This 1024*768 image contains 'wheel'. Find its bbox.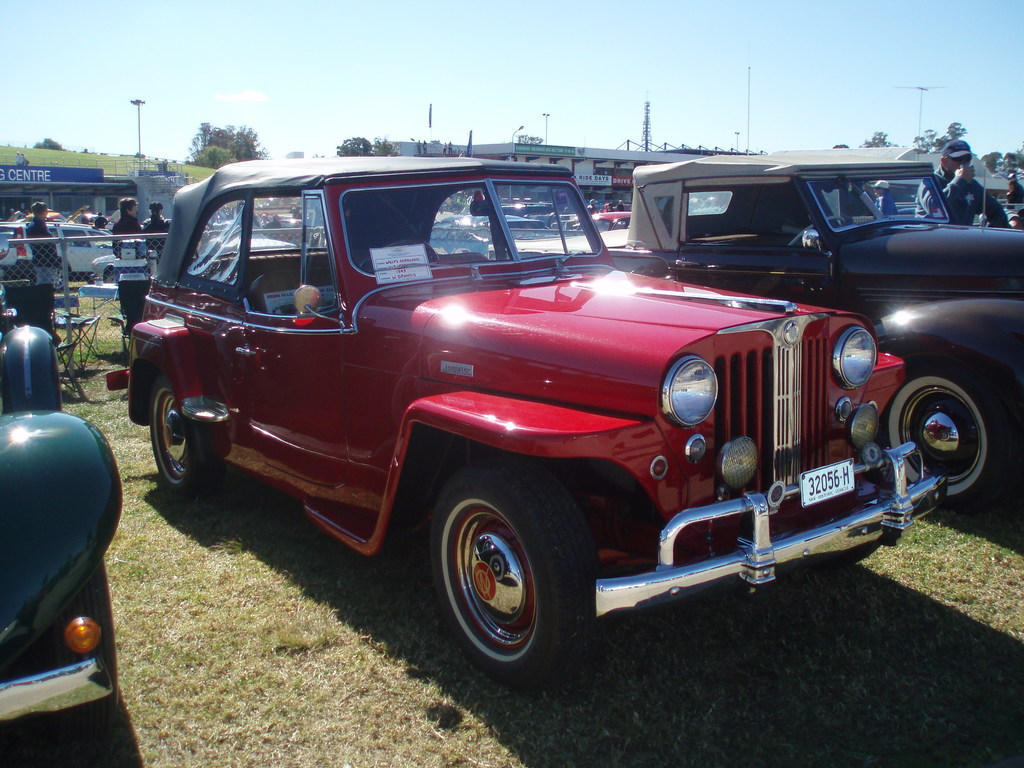
(left=104, top=270, right=118, bottom=284).
